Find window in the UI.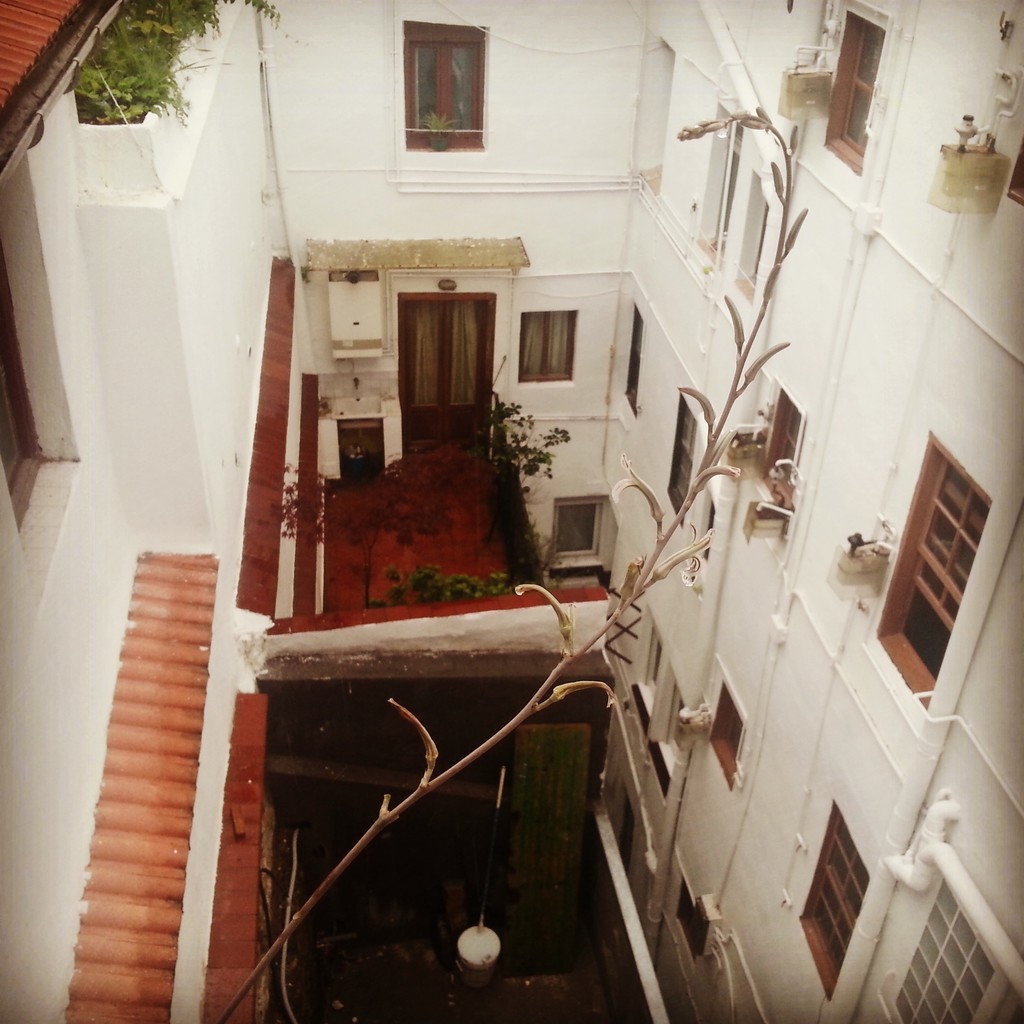
UI element at left=337, top=419, right=384, bottom=481.
